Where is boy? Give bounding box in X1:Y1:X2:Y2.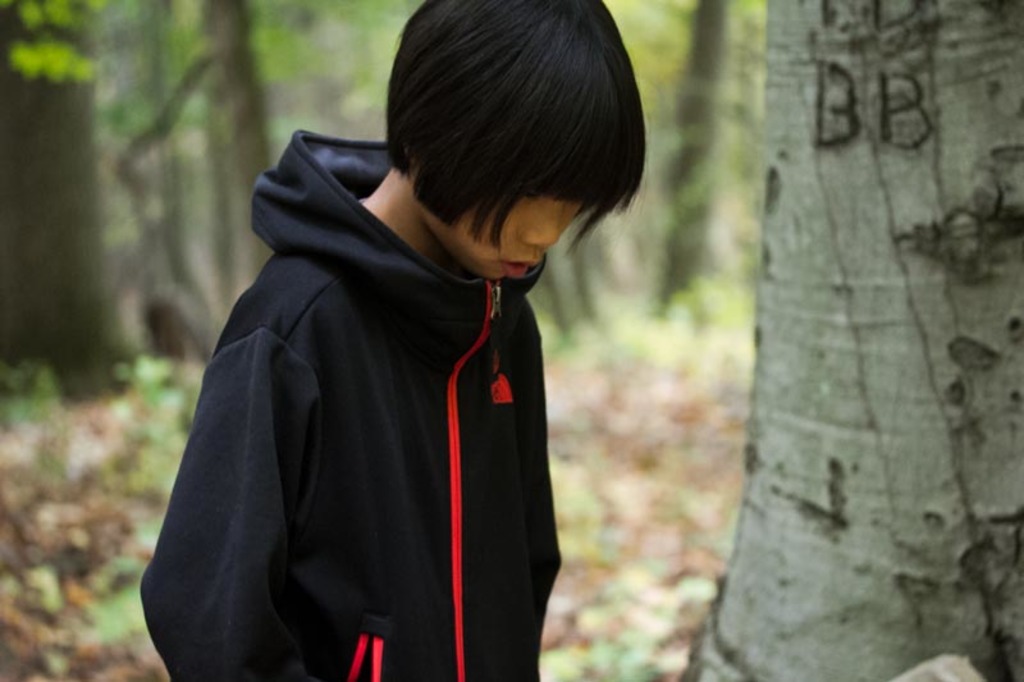
140:0:643:681.
